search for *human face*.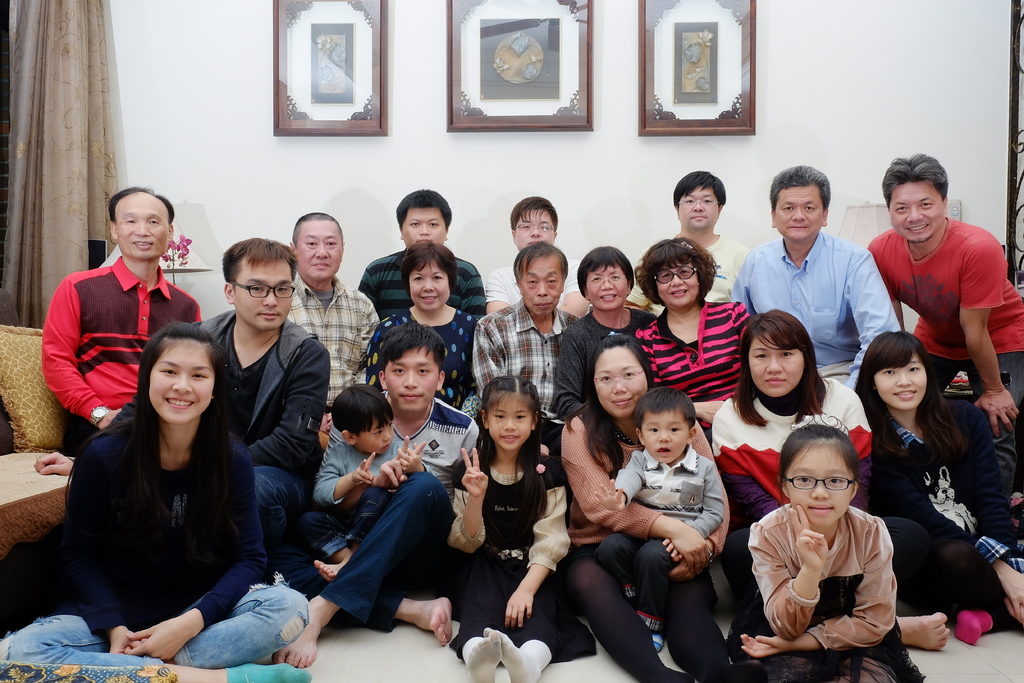
Found at <bbox>888, 177, 943, 240</bbox>.
